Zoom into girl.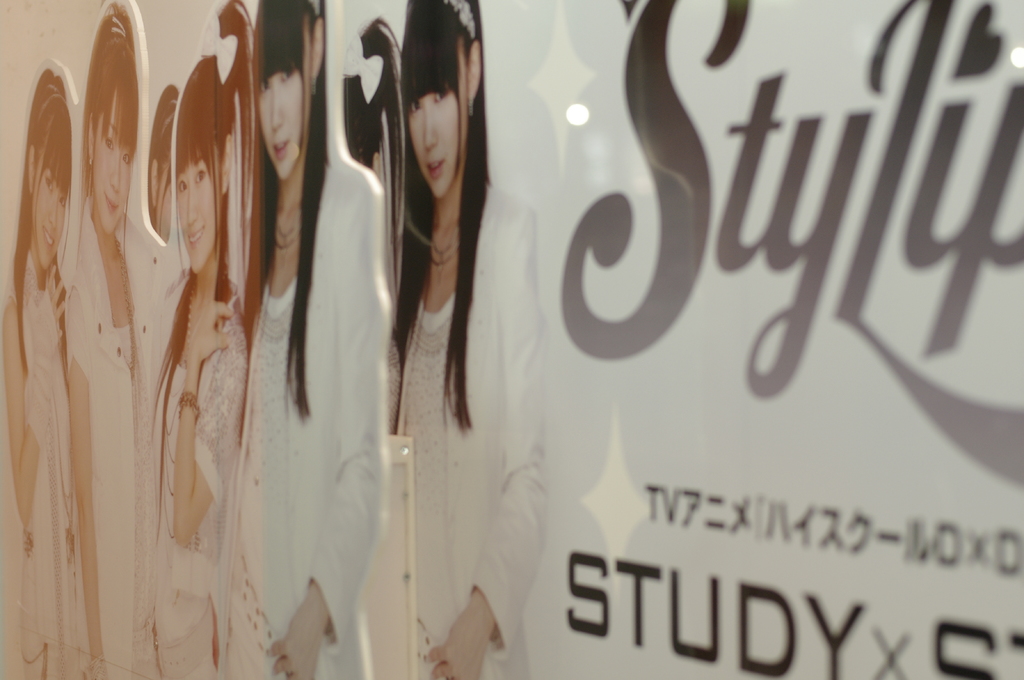
Zoom target: 392, 0, 551, 679.
